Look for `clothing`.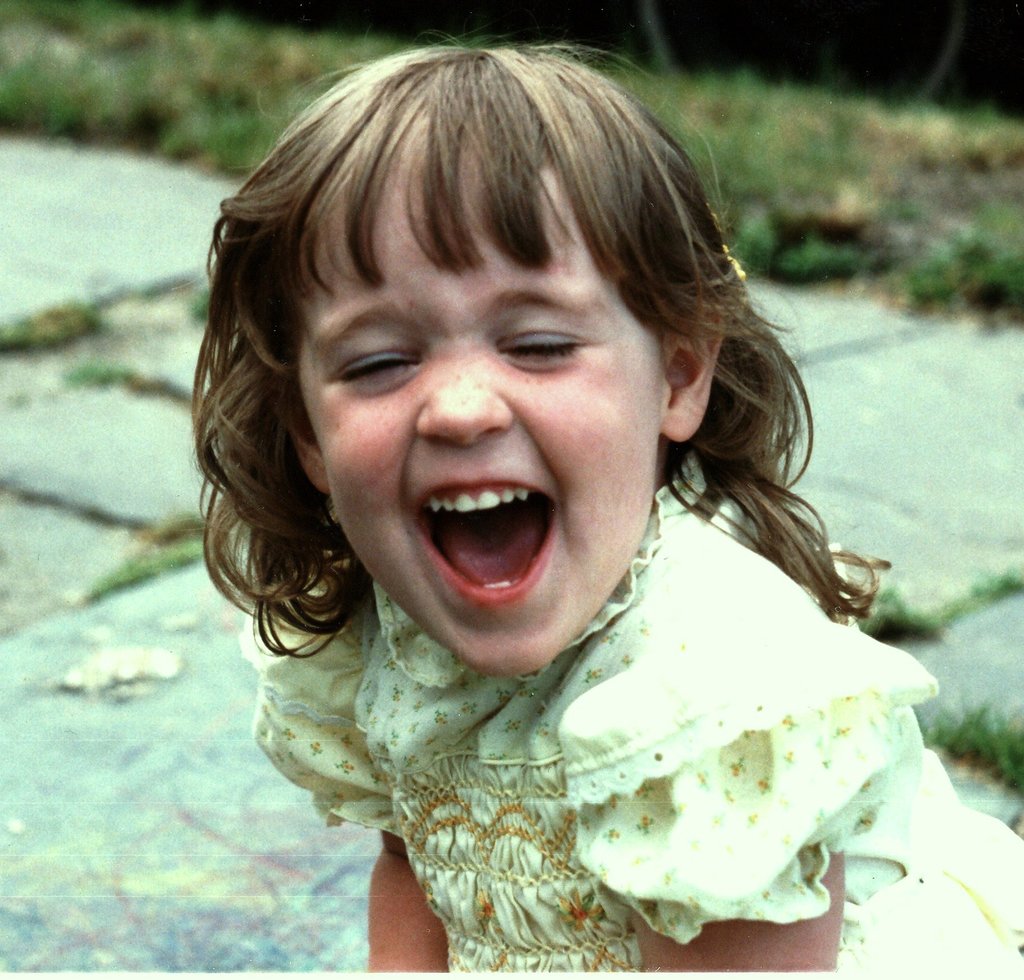
Found: box(179, 482, 1023, 967).
